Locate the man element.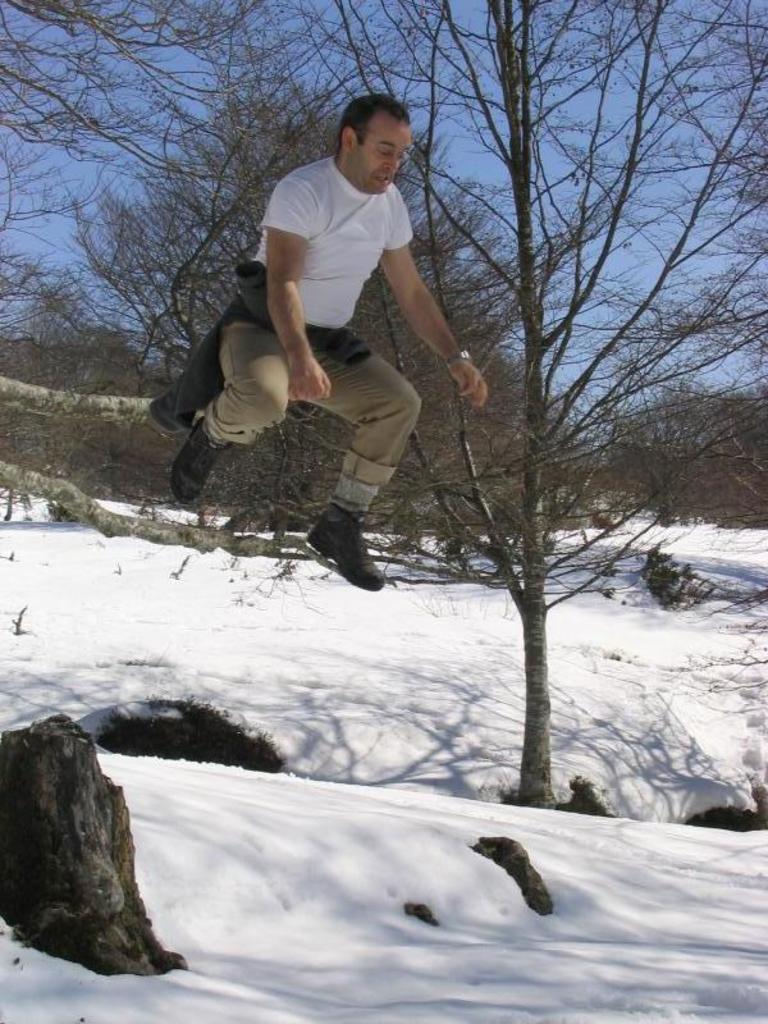
Element bbox: BBox(147, 97, 494, 590).
